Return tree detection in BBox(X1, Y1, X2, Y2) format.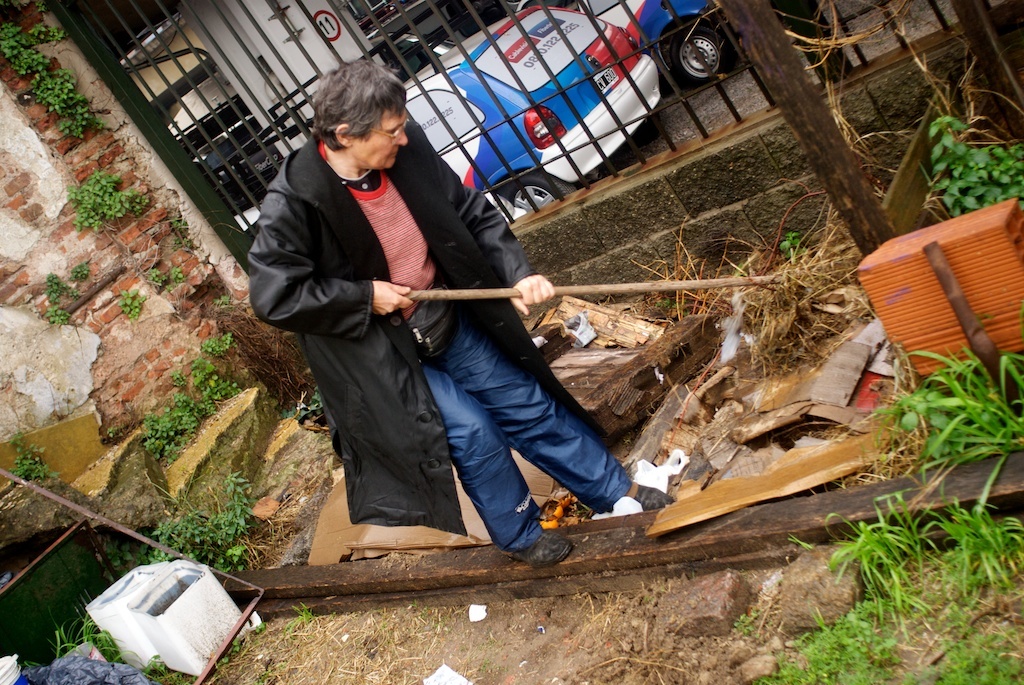
BBox(921, 116, 1023, 221).
